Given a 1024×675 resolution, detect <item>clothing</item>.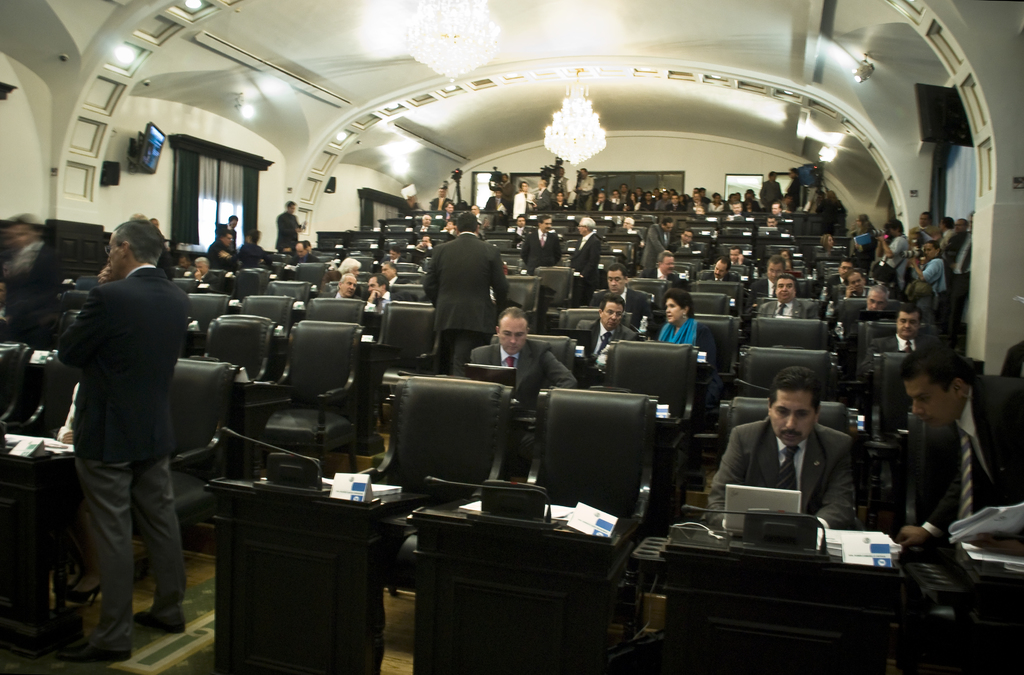
{"x1": 504, "y1": 188, "x2": 525, "y2": 223}.
